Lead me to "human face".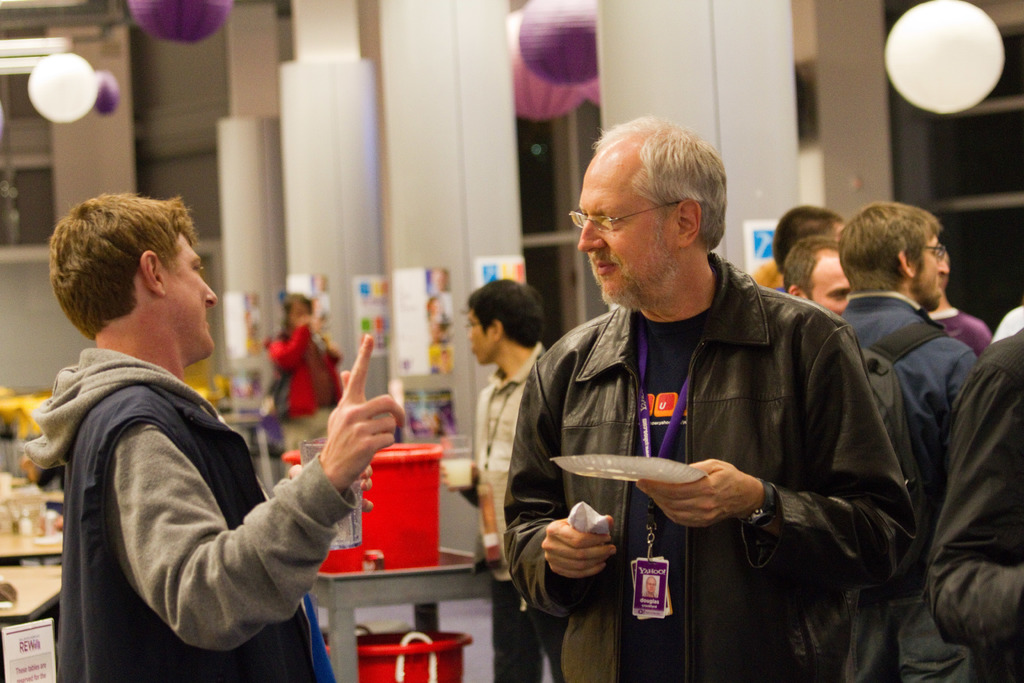
Lead to detection(468, 309, 496, 365).
